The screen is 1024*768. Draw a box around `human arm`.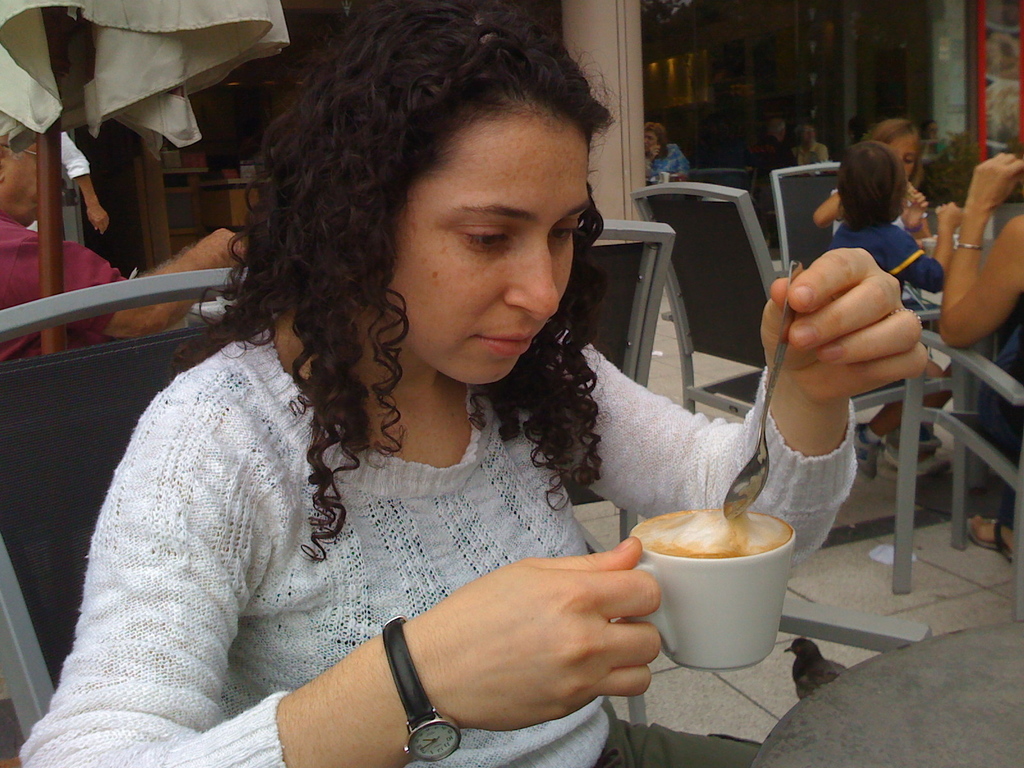
<region>11, 416, 657, 767</region>.
